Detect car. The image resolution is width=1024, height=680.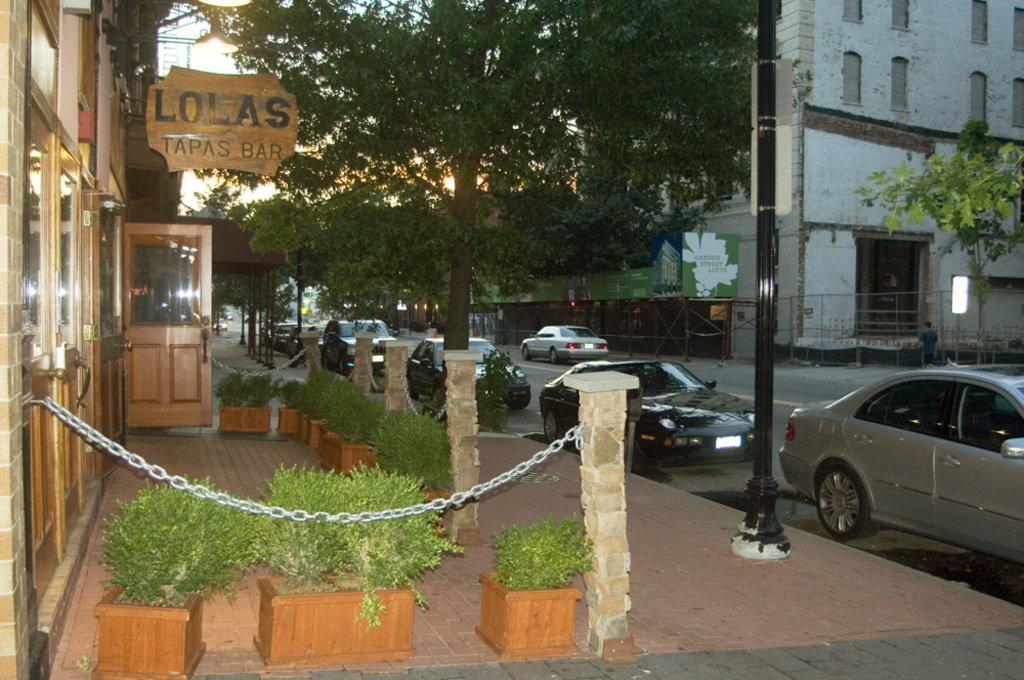
pyautogui.locateOnScreen(404, 339, 528, 415).
